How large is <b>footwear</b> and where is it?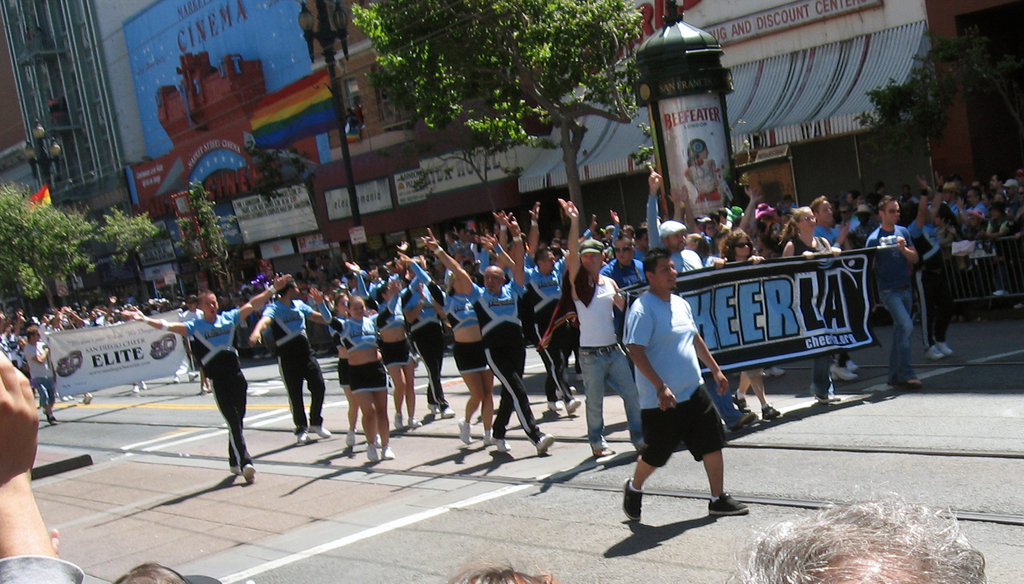
Bounding box: (left=141, top=379, right=147, bottom=391).
